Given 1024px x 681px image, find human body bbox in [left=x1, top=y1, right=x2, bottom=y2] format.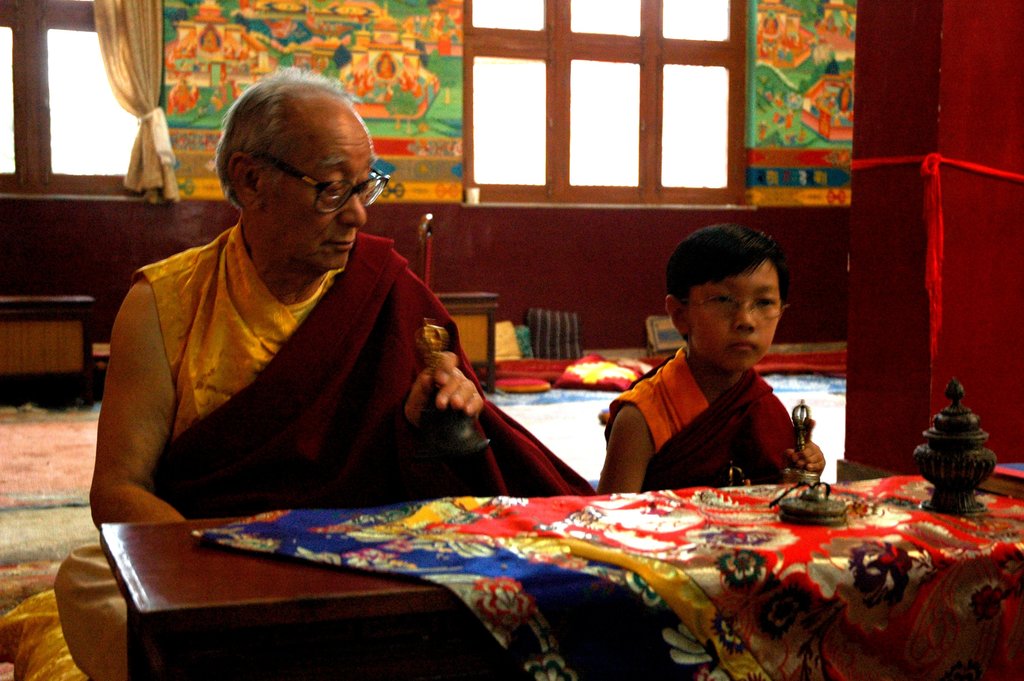
[left=593, top=221, right=826, bottom=495].
